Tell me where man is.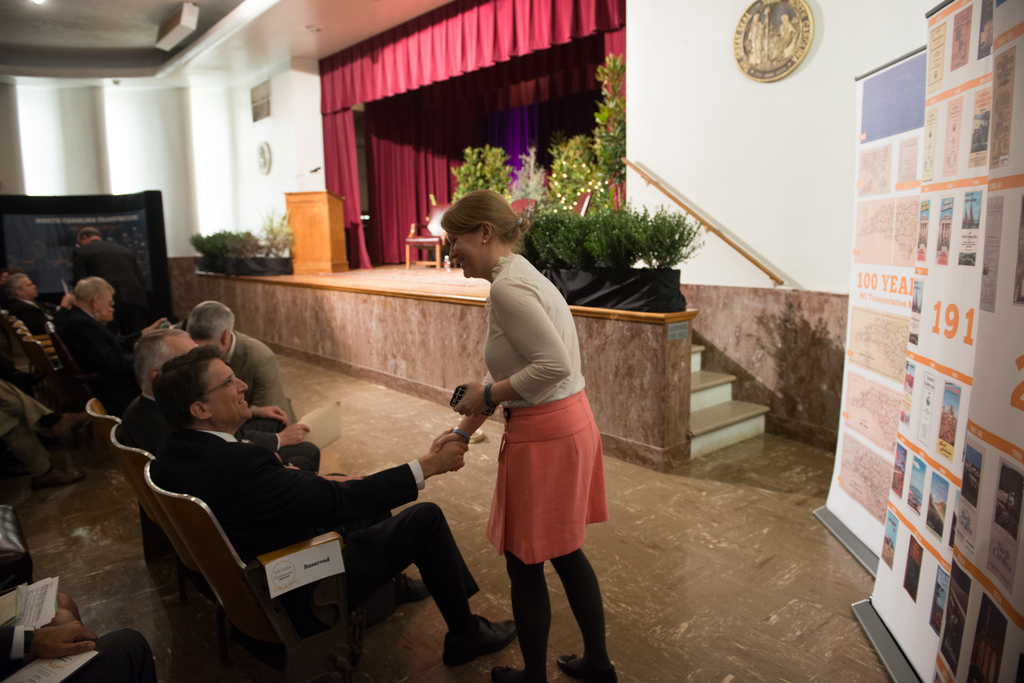
man is at {"x1": 122, "y1": 329, "x2": 326, "y2": 462}.
